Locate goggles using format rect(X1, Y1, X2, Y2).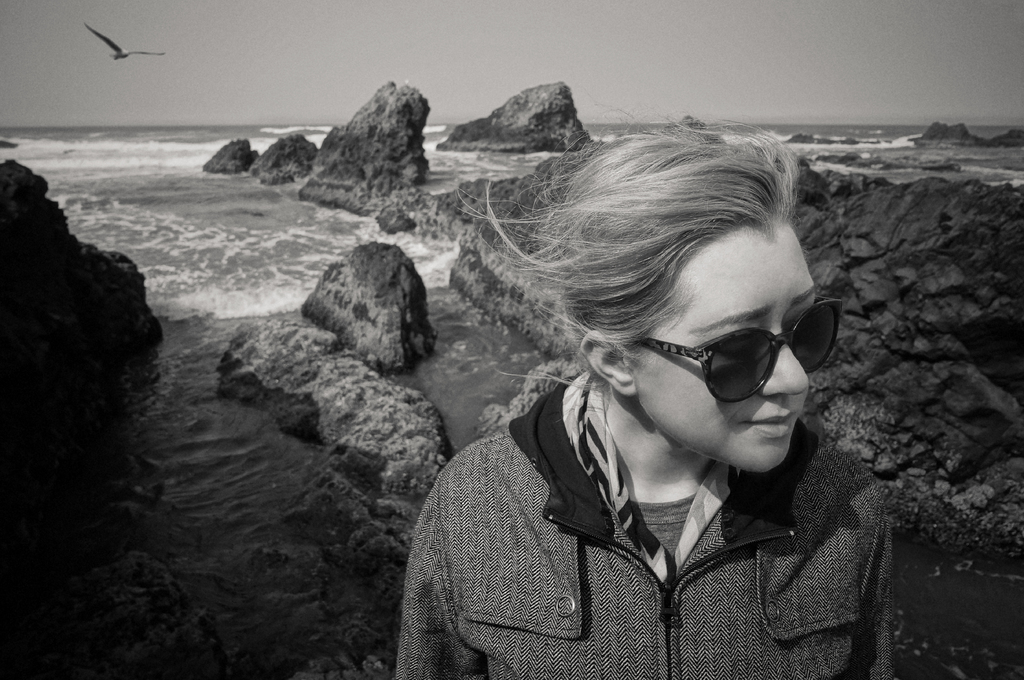
rect(615, 307, 836, 407).
